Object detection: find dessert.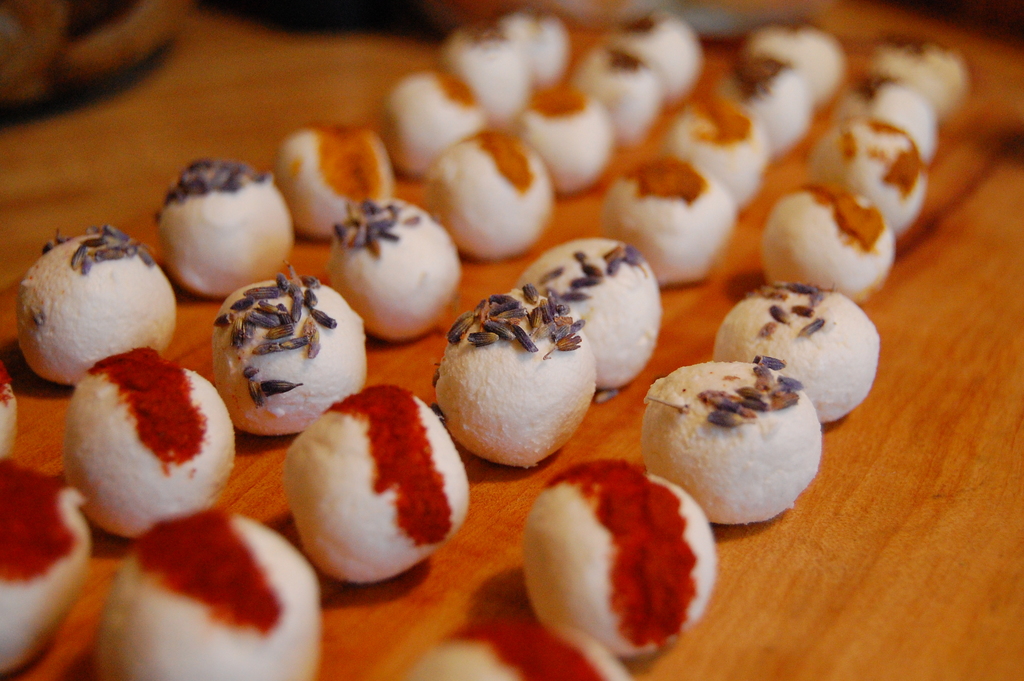
box=[843, 78, 945, 157].
